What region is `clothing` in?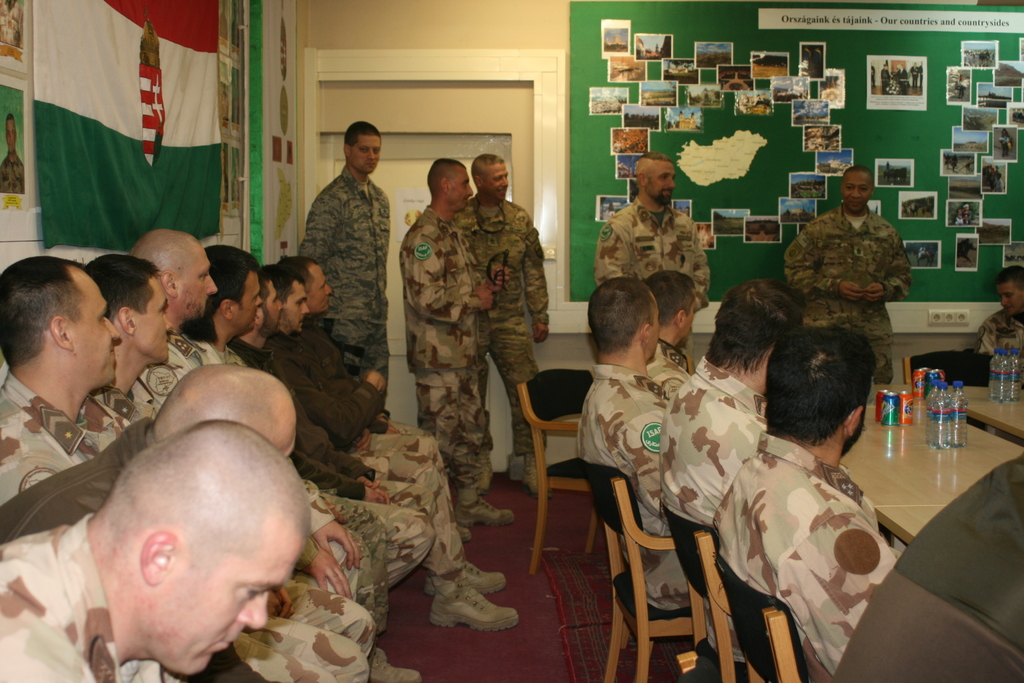
bbox(305, 171, 414, 430).
